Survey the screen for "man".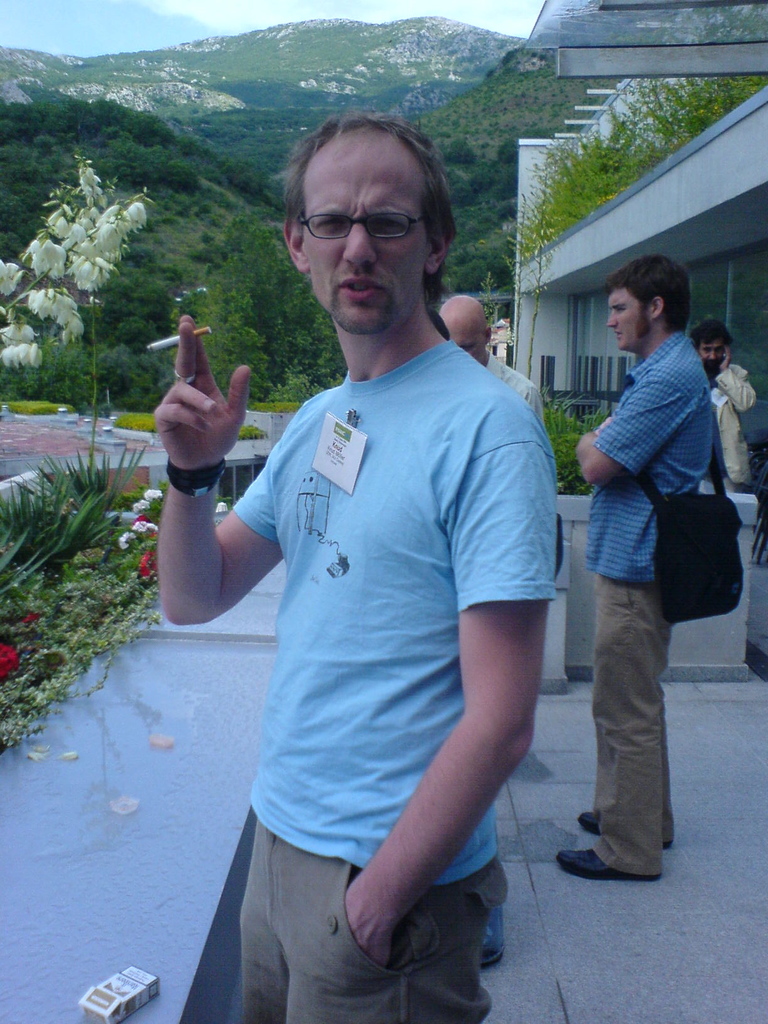
Survey found: {"left": 432, "top": 289, "right": 557, "bottom": 443}.
